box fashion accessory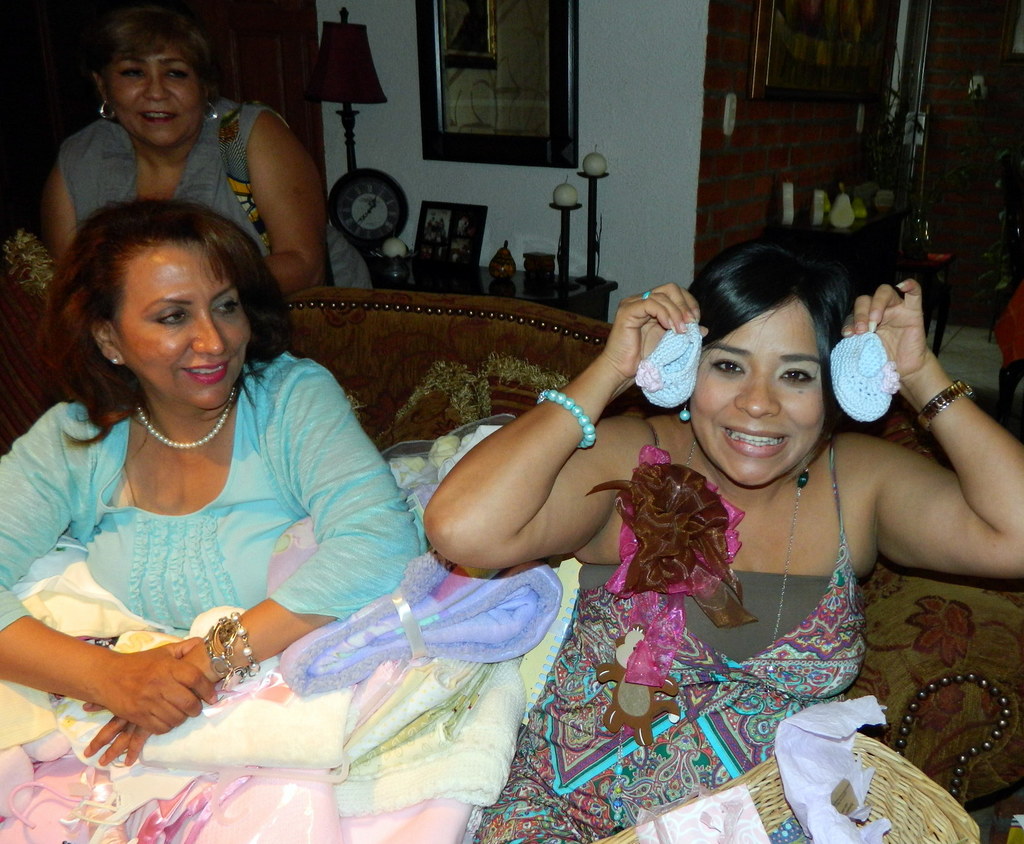
<region>112, 357, 121, 364</region>
